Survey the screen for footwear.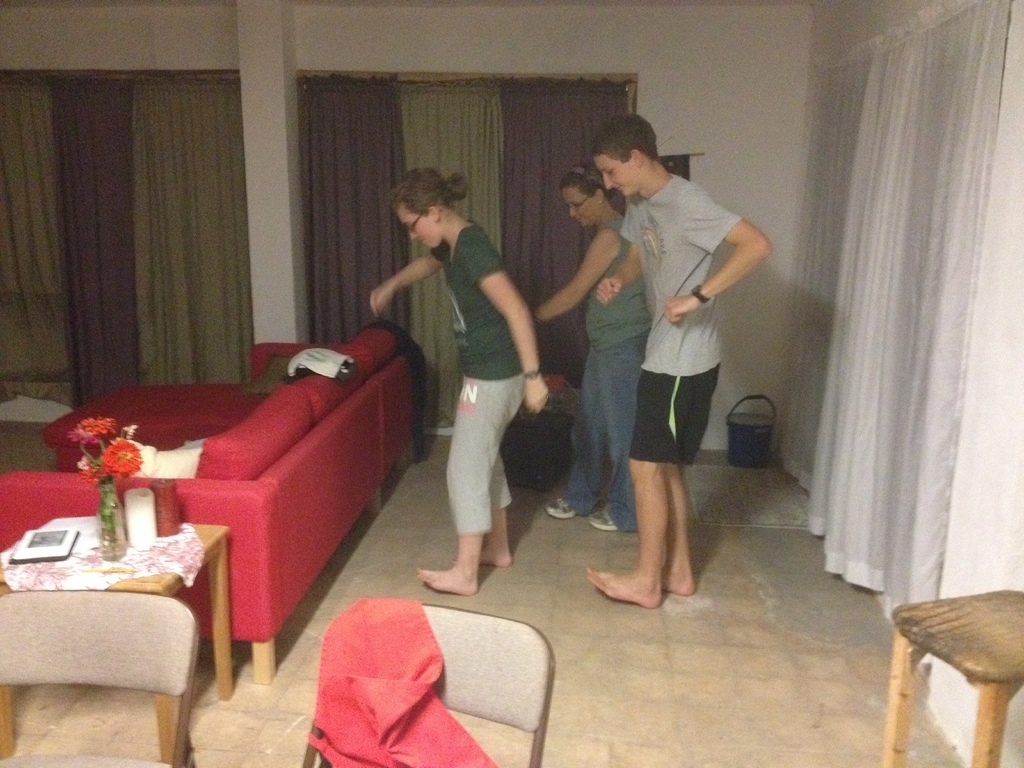
Survey found: rect(544, 502, 575, 522).
